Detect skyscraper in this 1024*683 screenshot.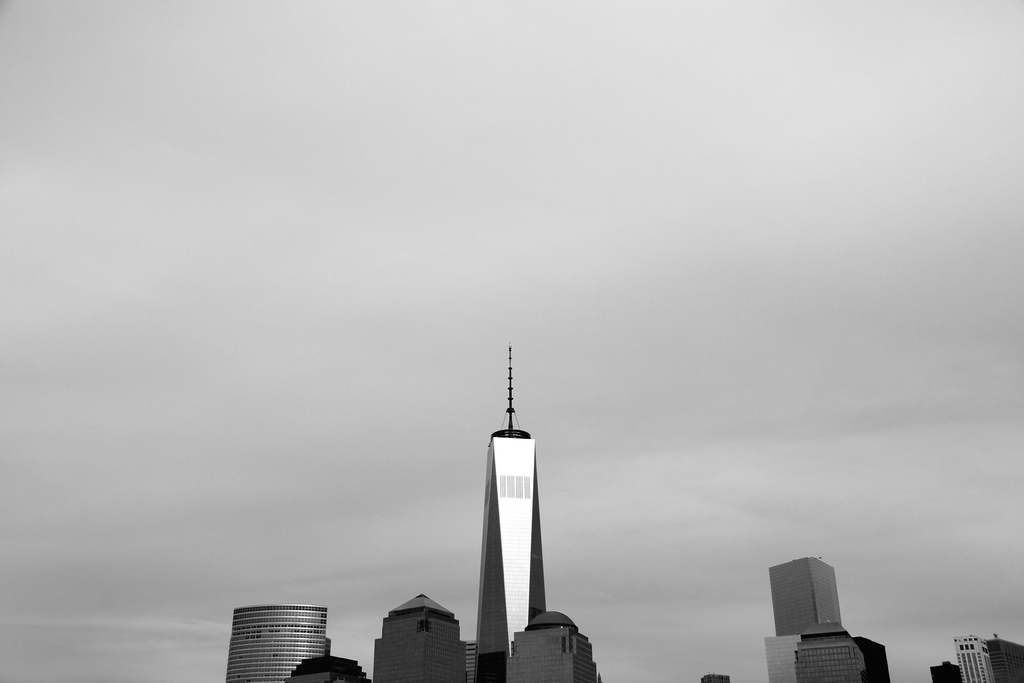
Detection: <region>990, 638, 1021, 679</region>.
